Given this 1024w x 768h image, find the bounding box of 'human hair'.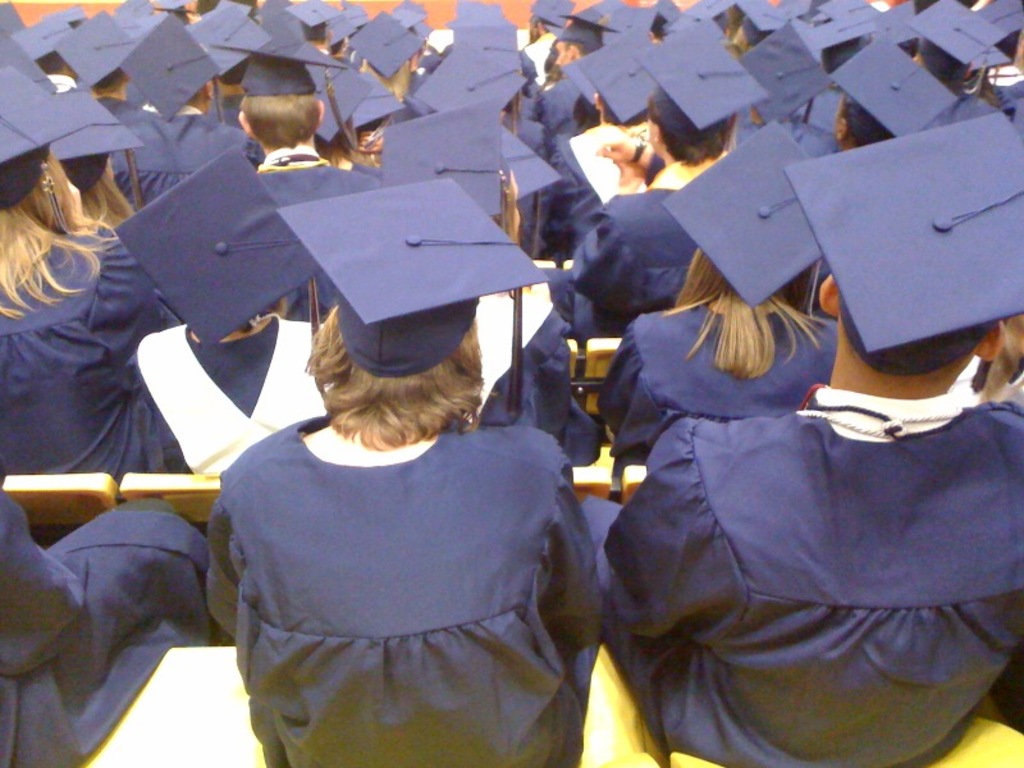
{"x1": 645, "y1": 90, "x2": 732, "y2": 168}.
